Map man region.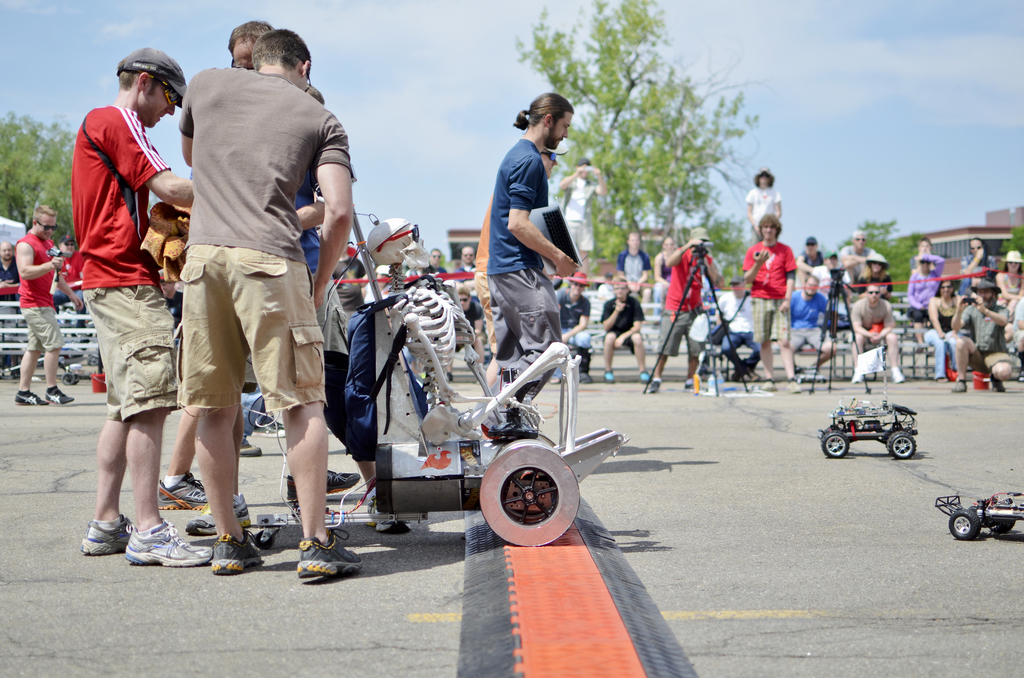
Mapped to locate(849, 286, 908, 389).
